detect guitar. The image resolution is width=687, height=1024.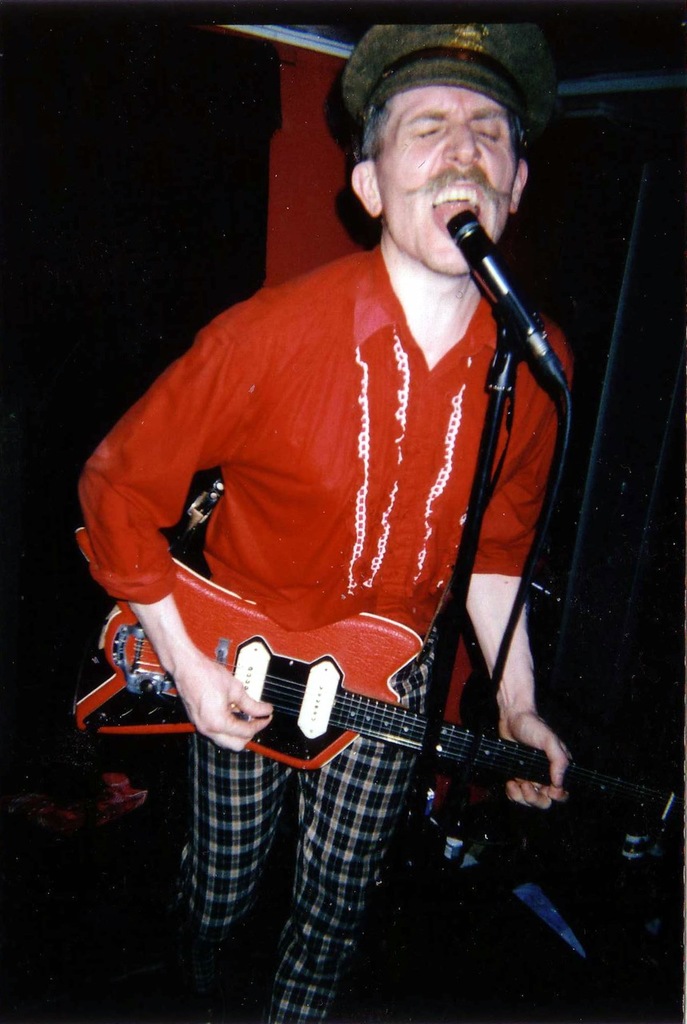
78, 555, 686, 827.
